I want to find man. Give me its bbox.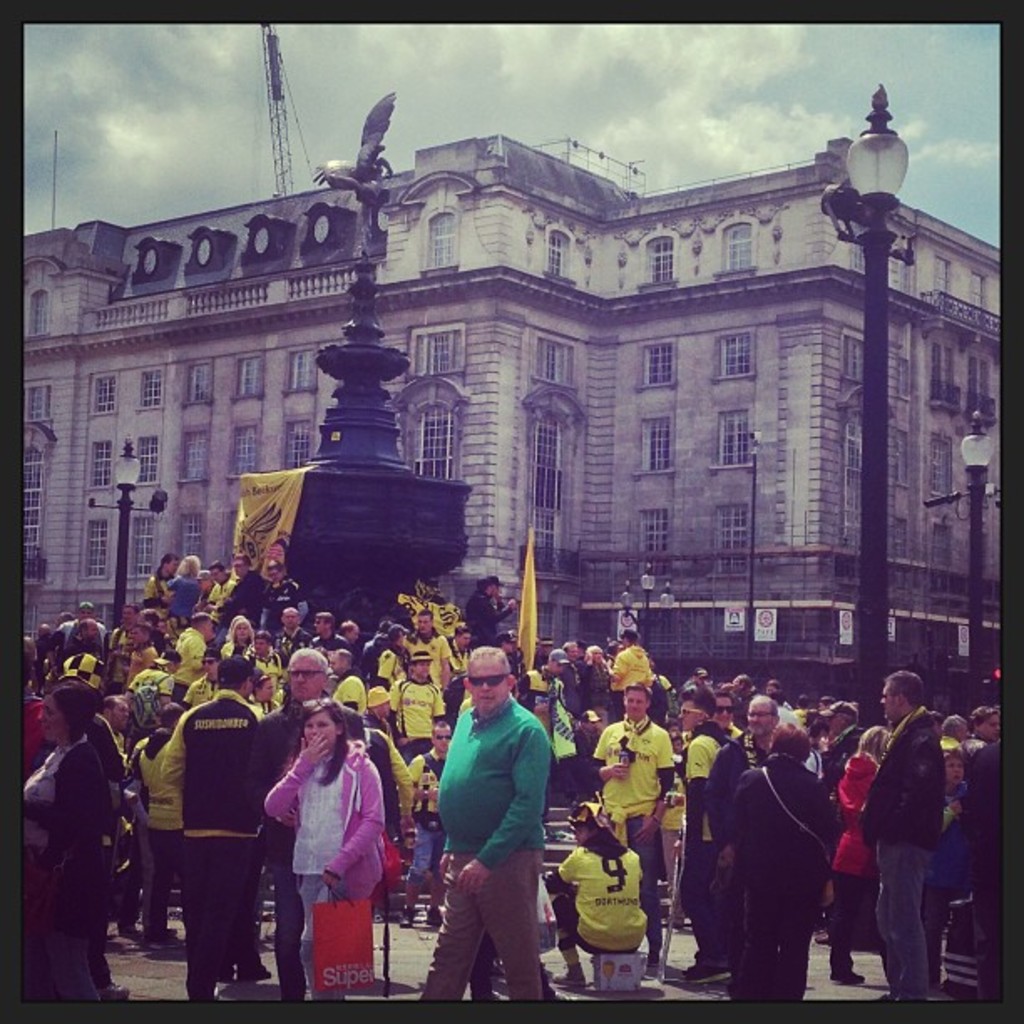
(251, 644, 365, 1004).
